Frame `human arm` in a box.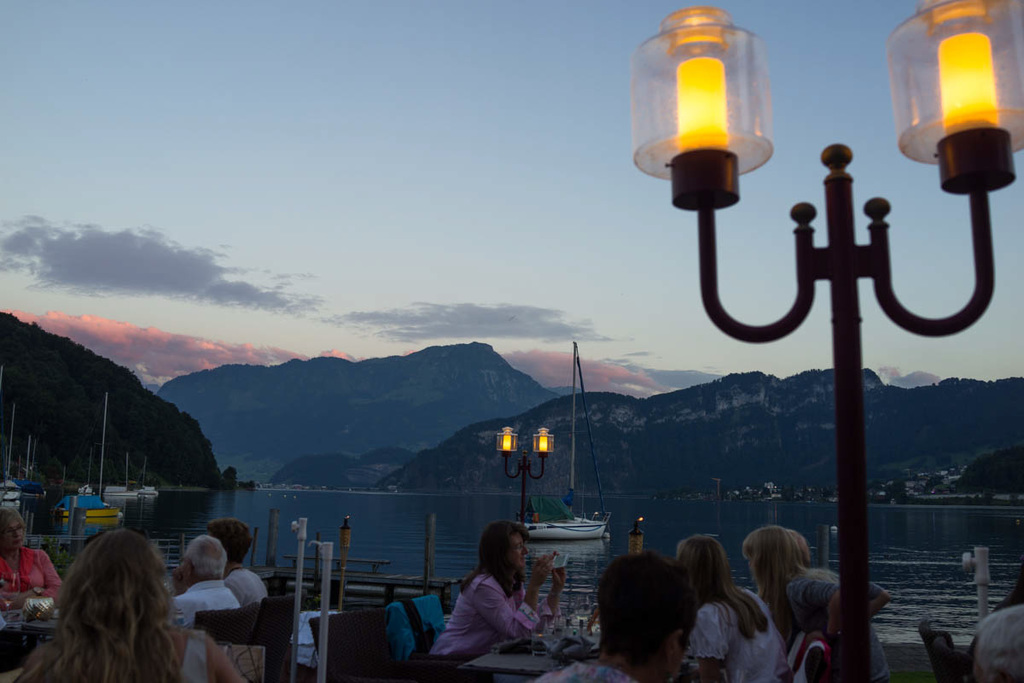
Rect(864, 574, 890, 620).
